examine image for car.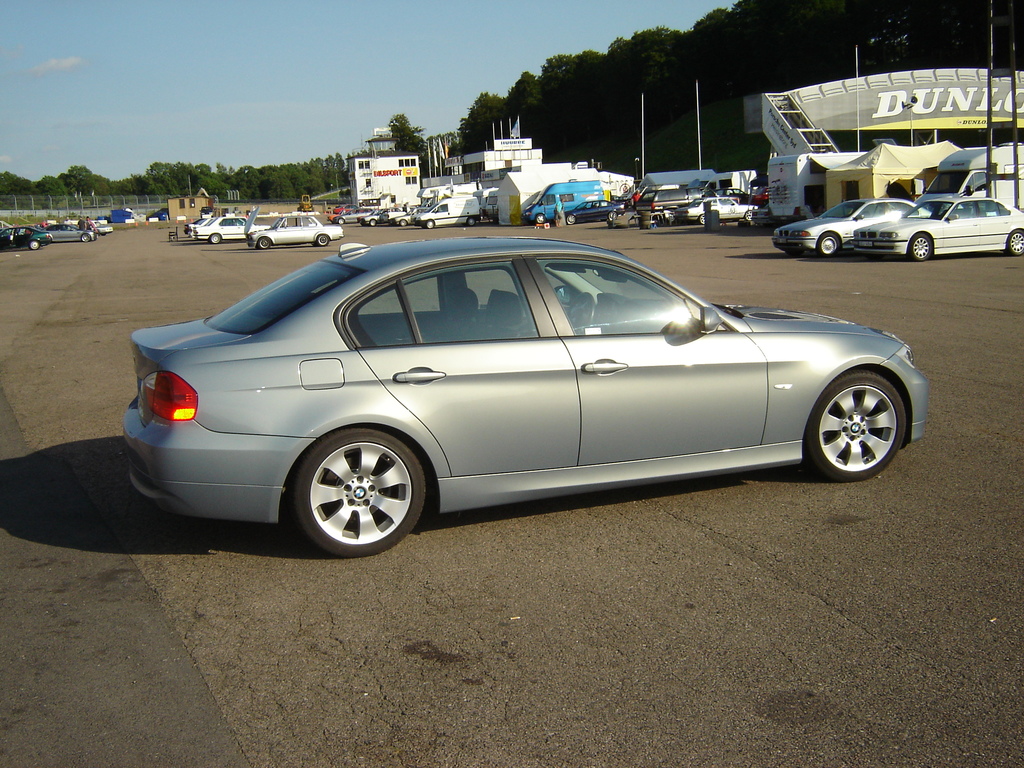
Examination result: (242,208,344,248).
